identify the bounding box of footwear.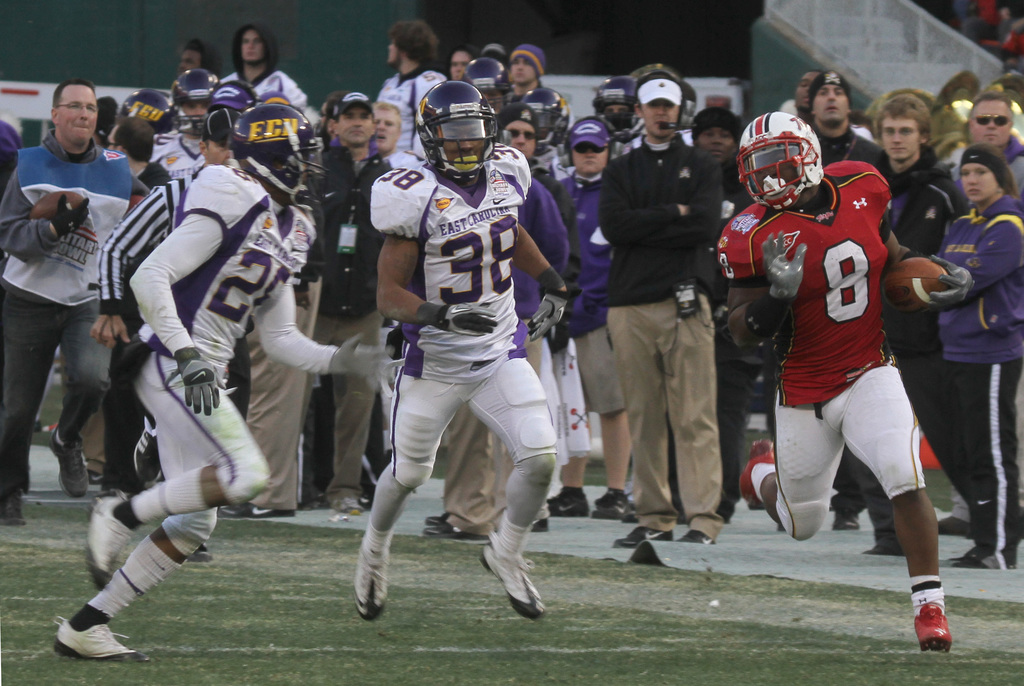
[left=479, top=543, right=545, bottom=620].
